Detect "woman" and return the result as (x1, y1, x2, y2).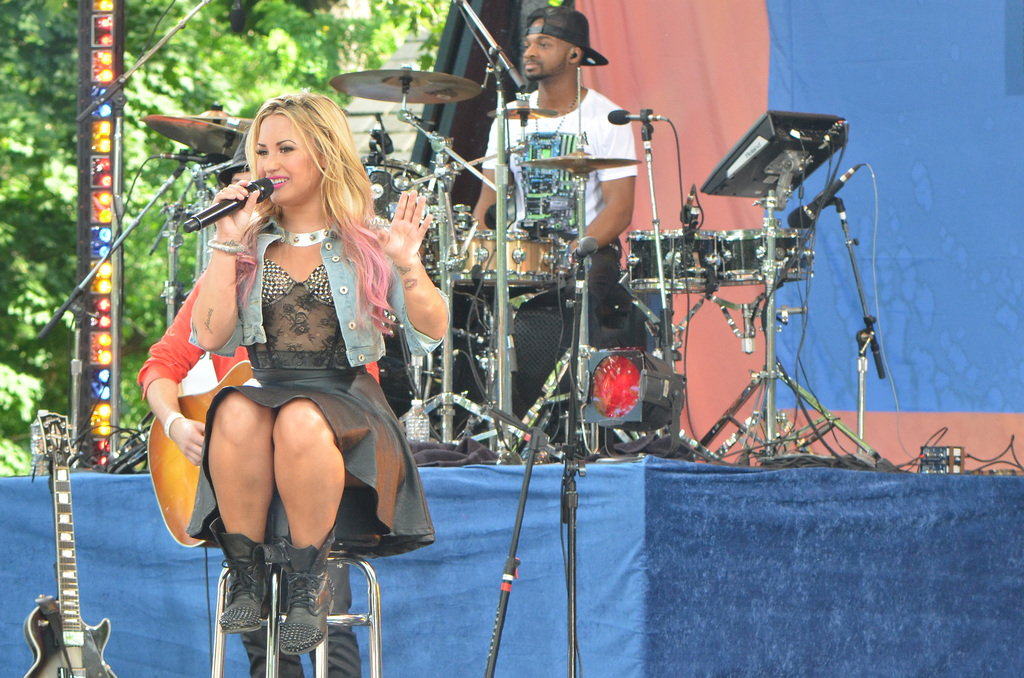
(144, 107, 422, 632).
